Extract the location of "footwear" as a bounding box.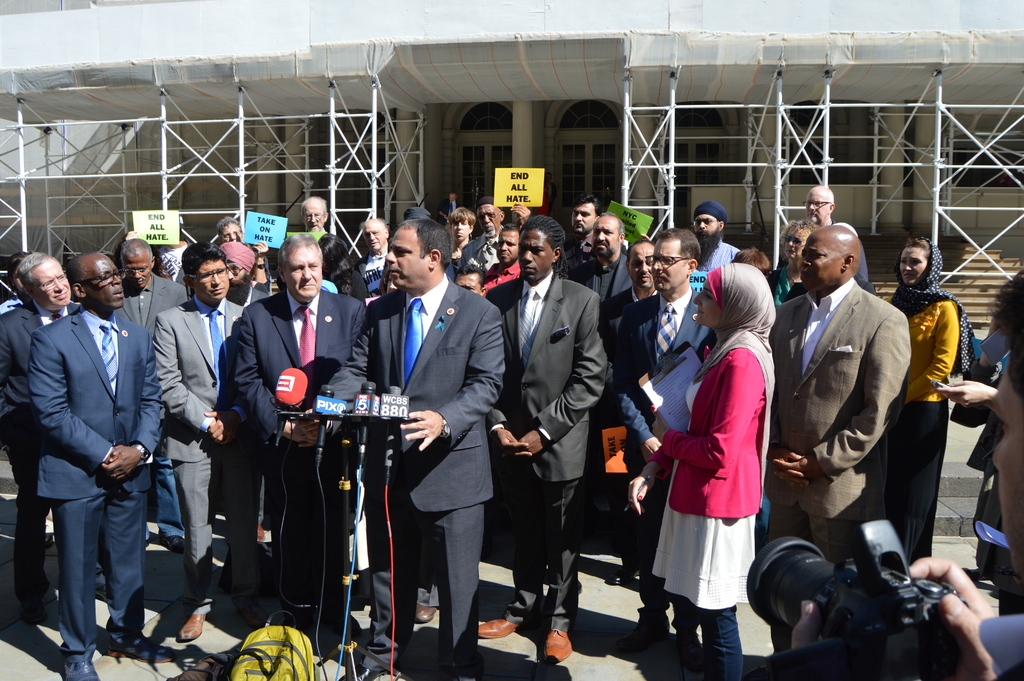
Rect(477, 614, 516, 639).
